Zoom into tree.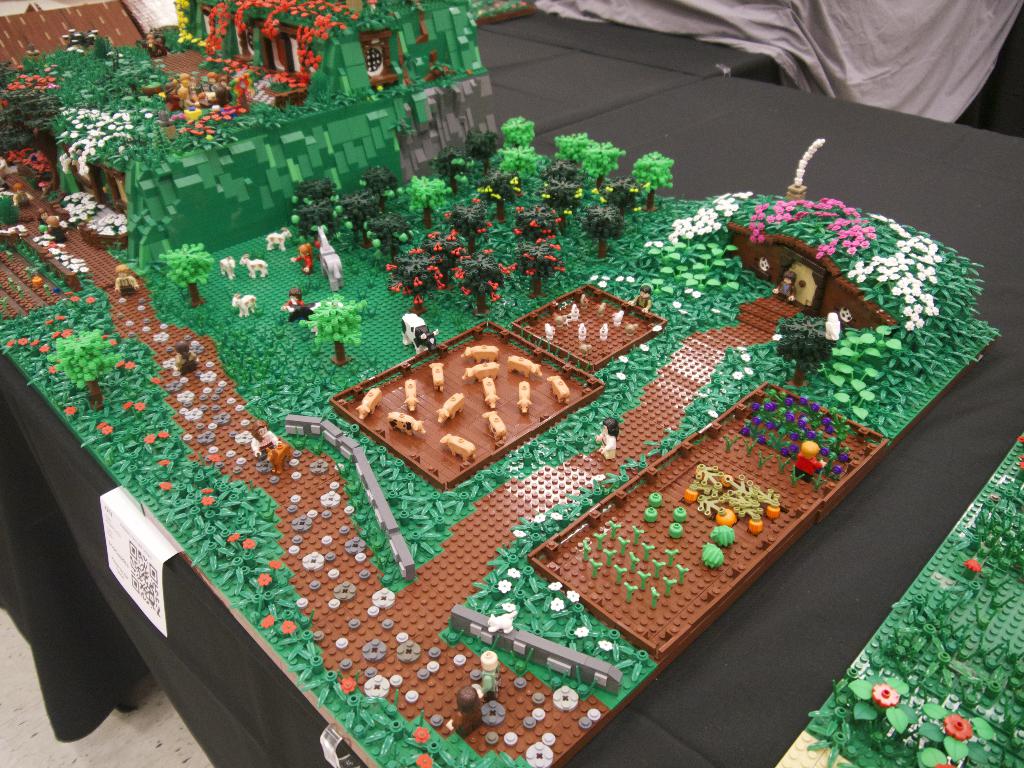
Zoom target: crop(457, 252, 504, 316).
